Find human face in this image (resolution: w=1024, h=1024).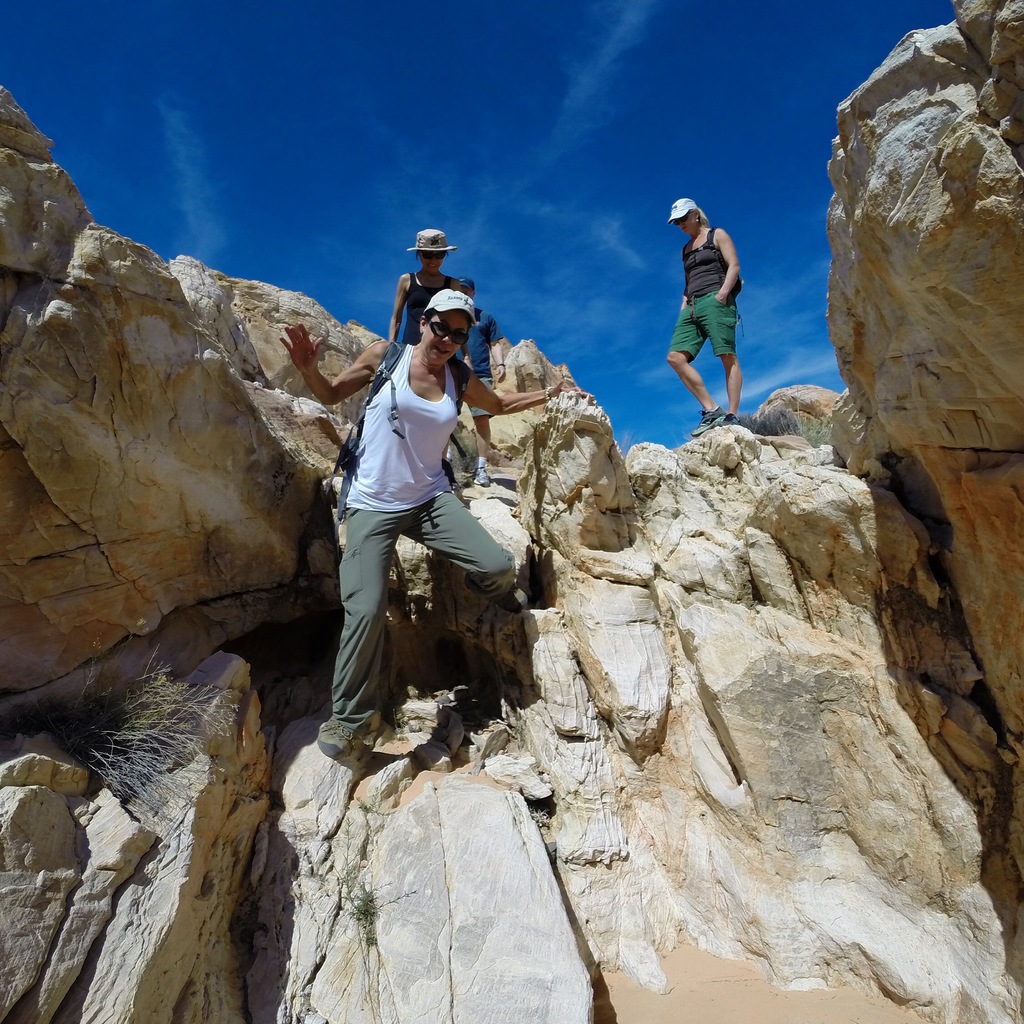
(419,252,442,275).
